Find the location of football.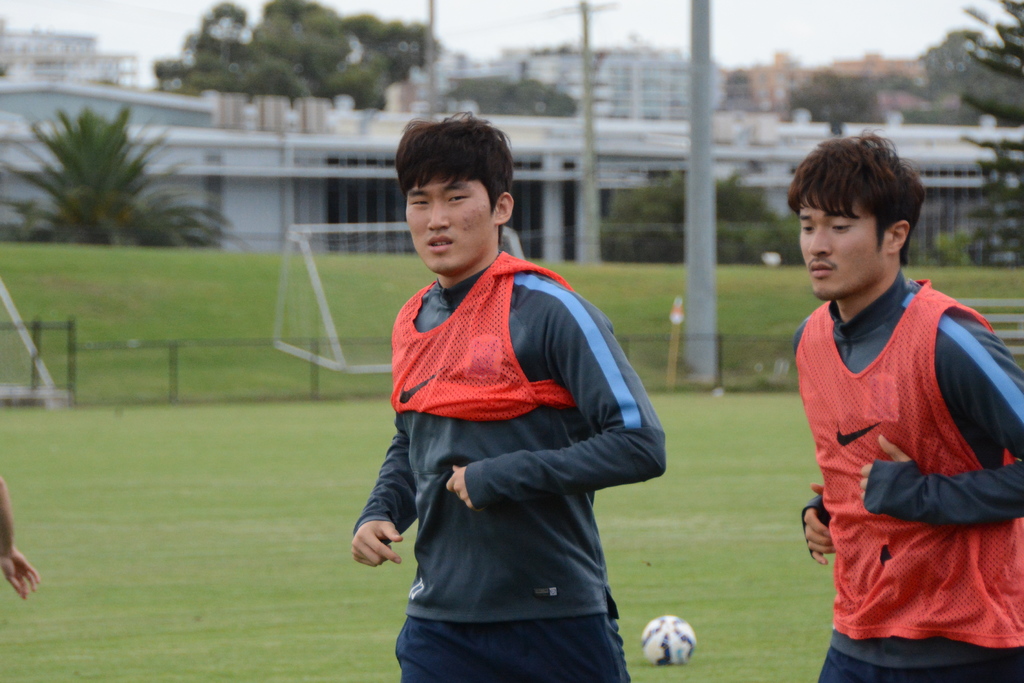
Location: bbox=(644, 613, 700, 668).
